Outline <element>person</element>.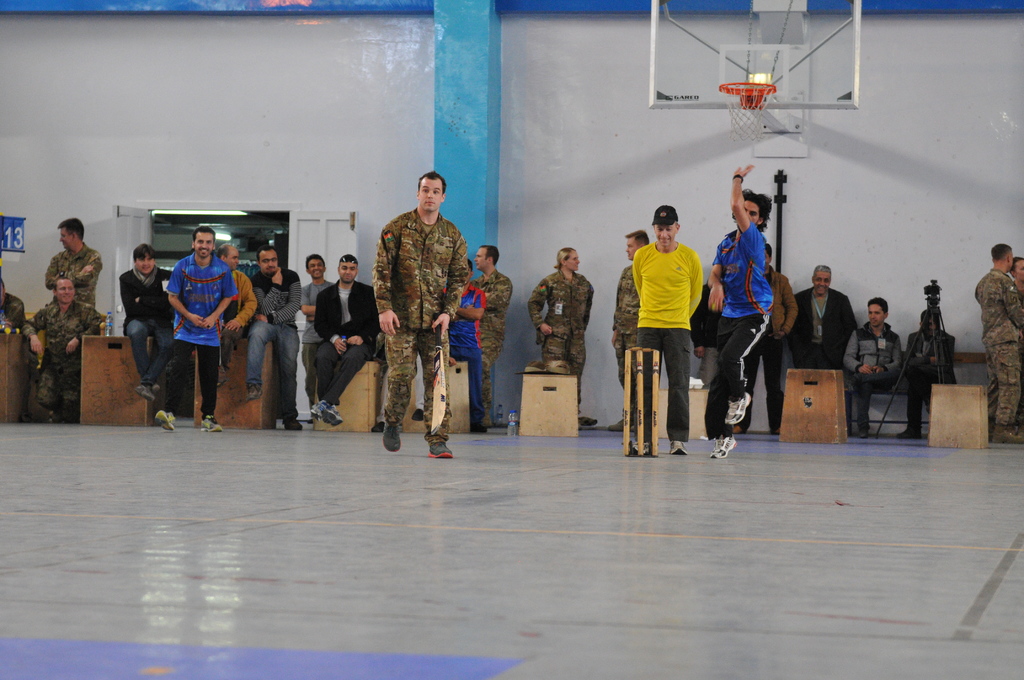
Outline: bbox=[632, 207, 698, 459].
